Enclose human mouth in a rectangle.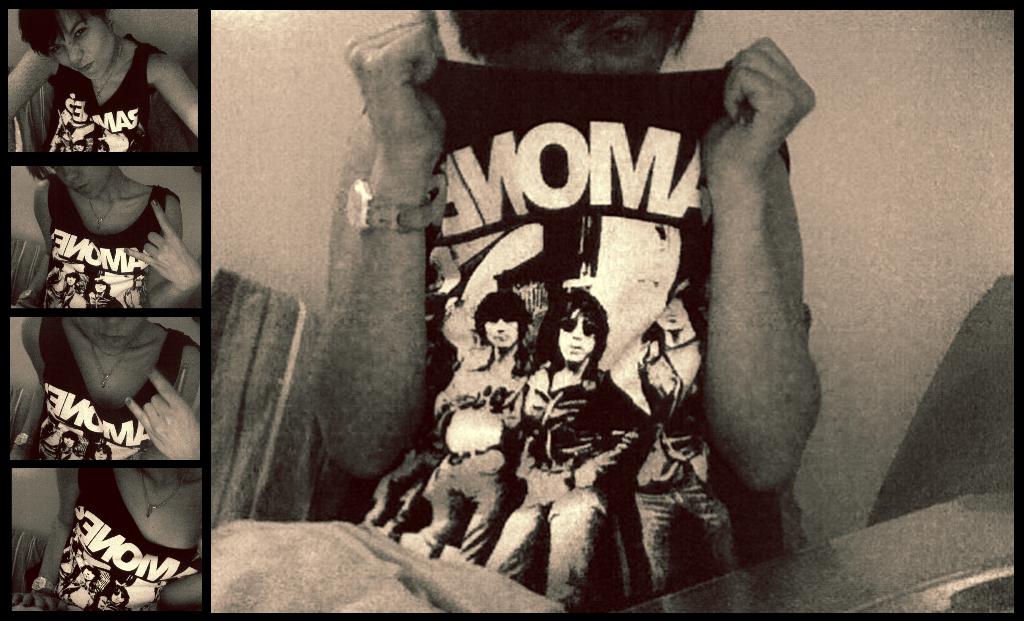
x1=493, y1=332, x2=510, y2=339.
